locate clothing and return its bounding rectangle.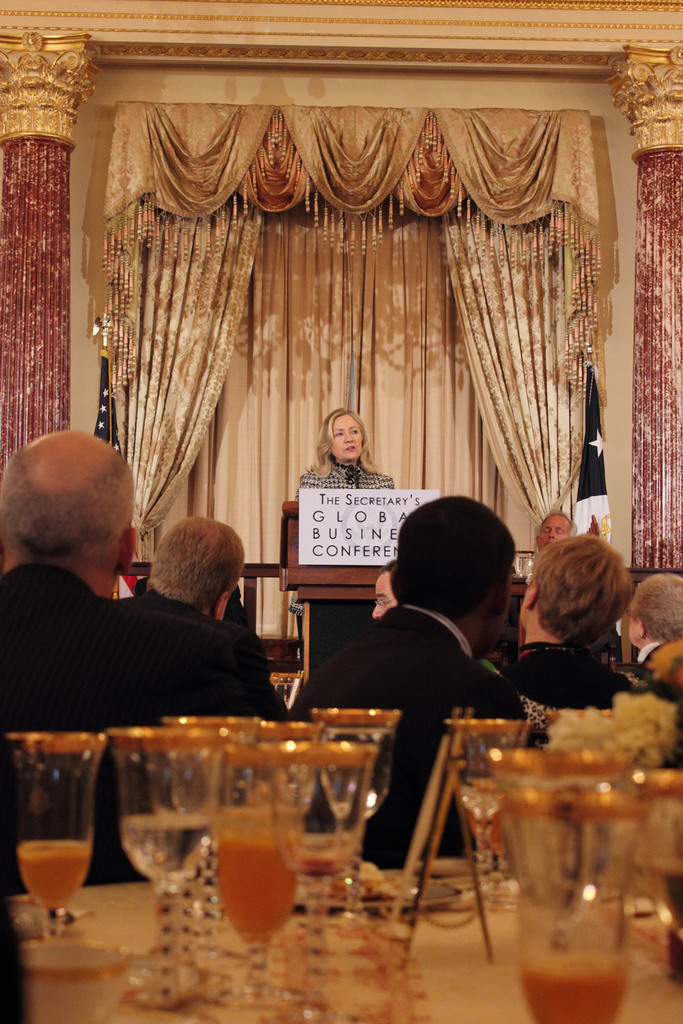
crop(114, 579, 288, 705).
